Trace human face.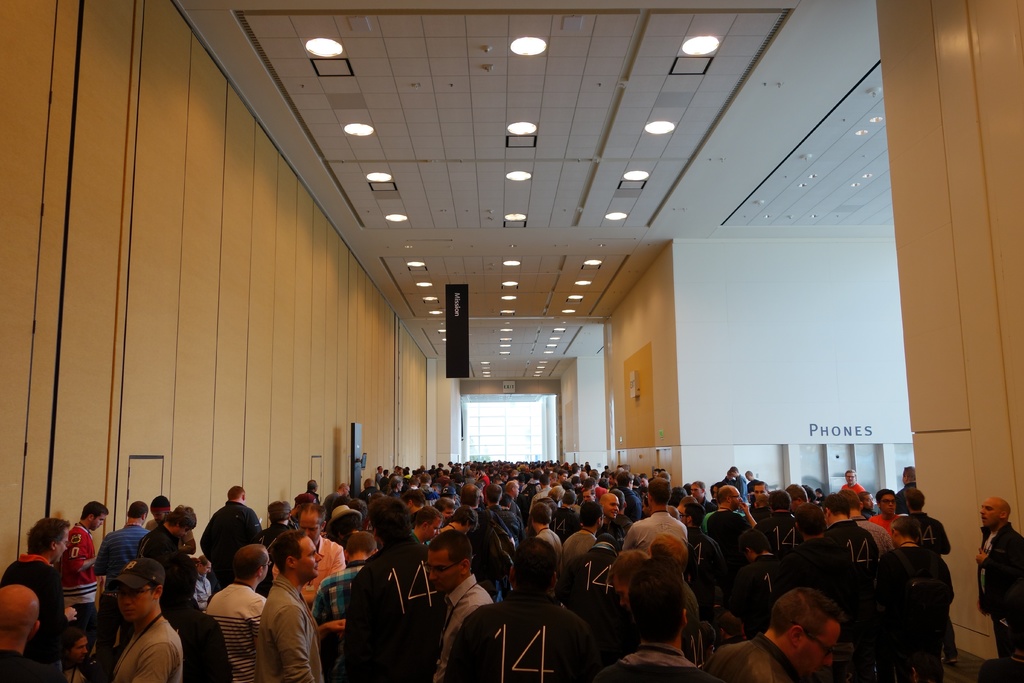
Traced to detection(305, 538, 320, 579).
